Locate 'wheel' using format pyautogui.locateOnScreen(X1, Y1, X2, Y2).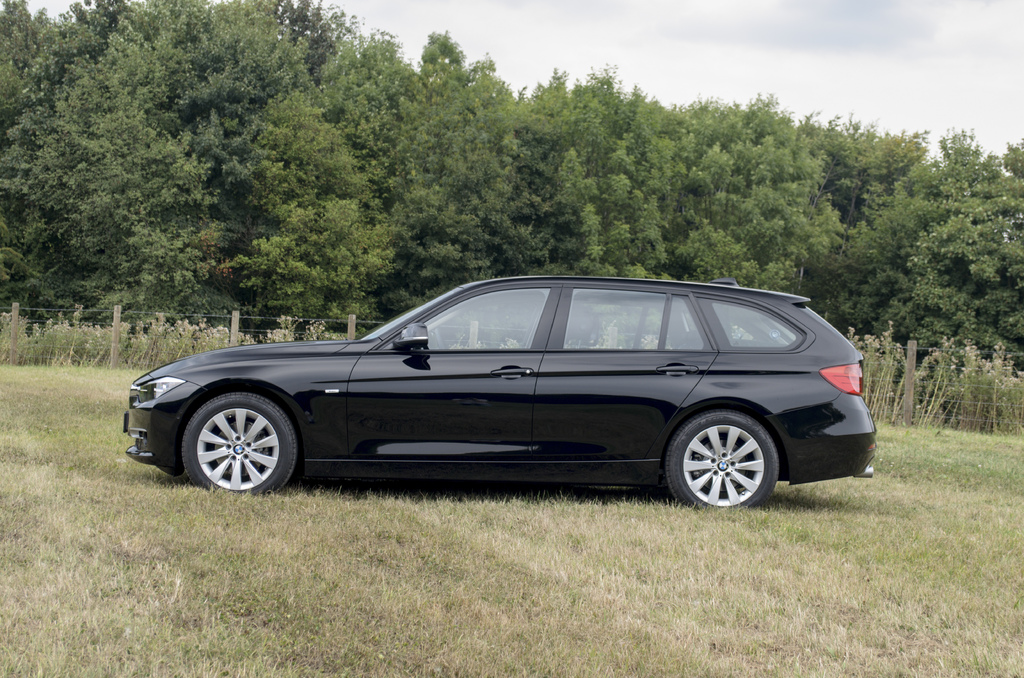
pyautogui.locateOnScreen(166, 387, 295, 489).
